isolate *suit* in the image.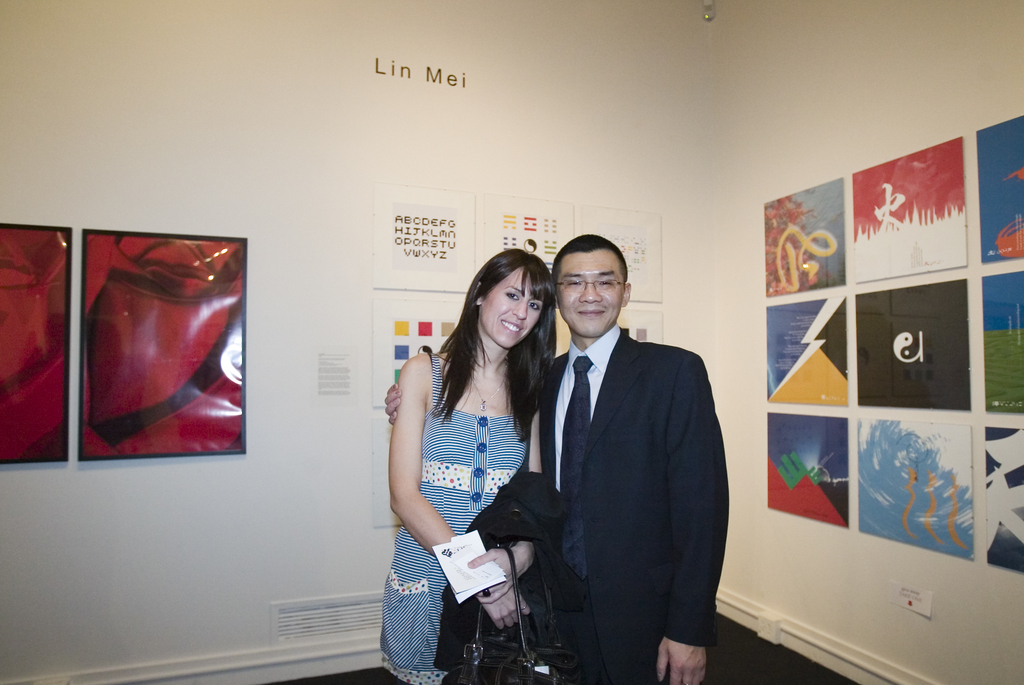
Isolated region: {"left": 511, "top": 267, "right": 701, "bottom": 670}.
